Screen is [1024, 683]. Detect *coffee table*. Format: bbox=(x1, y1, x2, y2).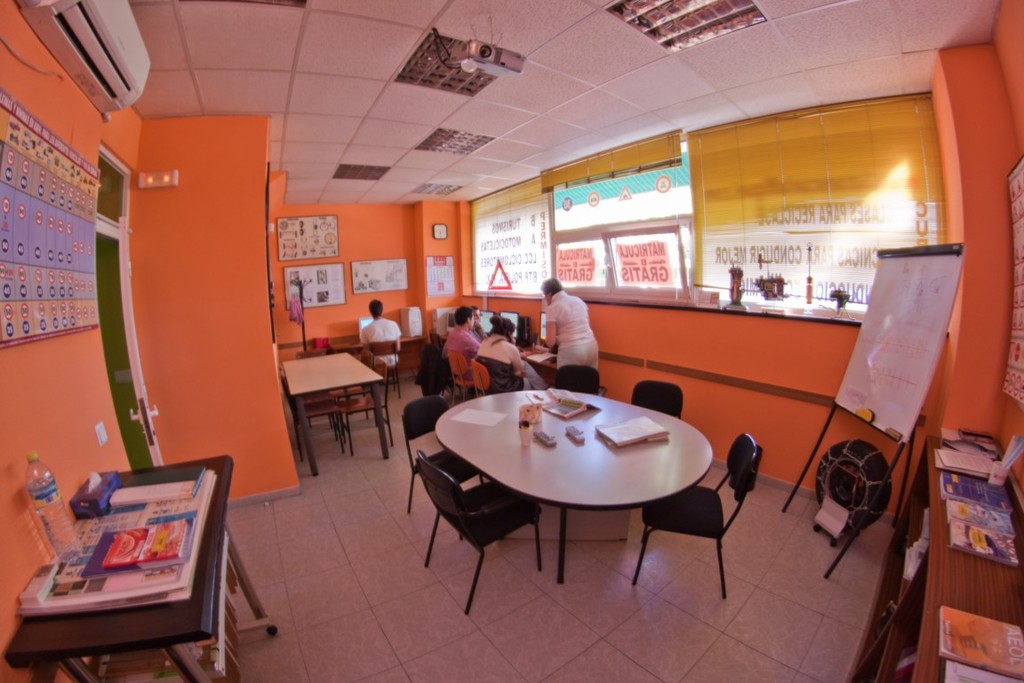
bbox=(408, 409, 727, 598).
